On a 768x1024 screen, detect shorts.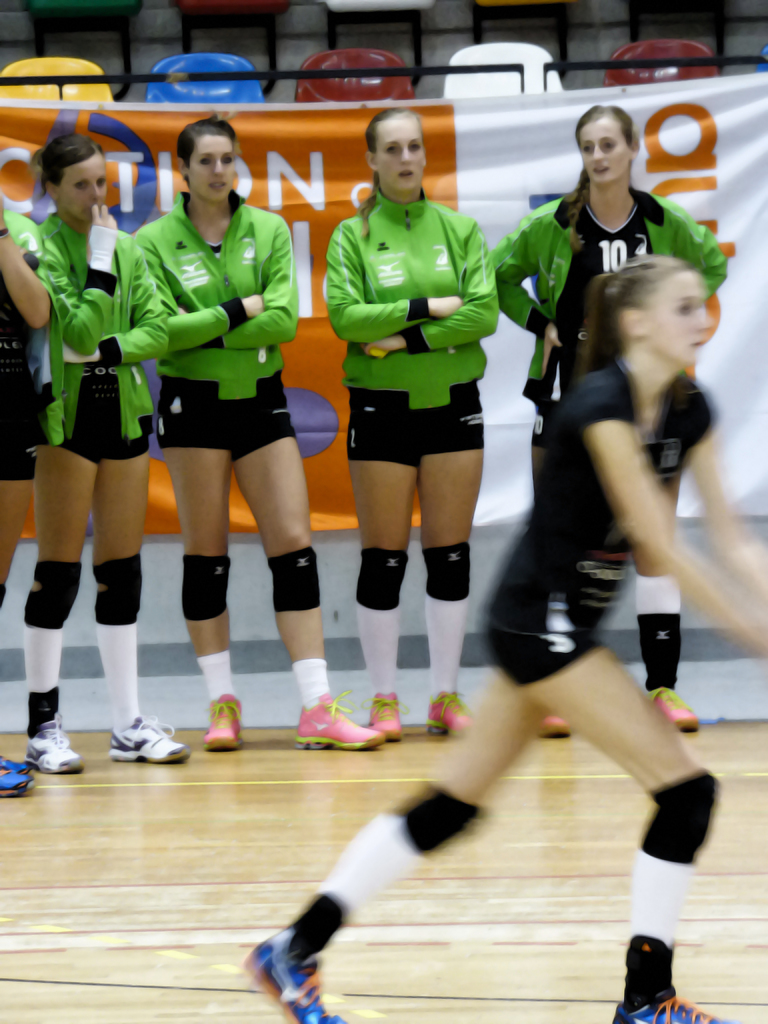
locate(0, 429, 40, 483).
